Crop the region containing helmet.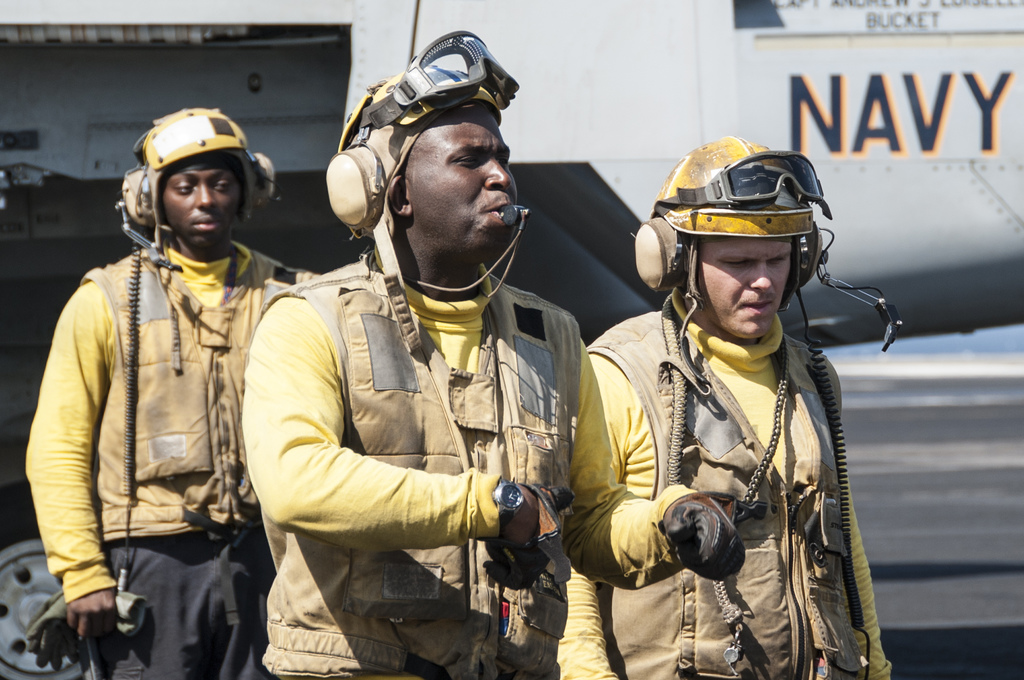
Crop region: (x1=104, y1=101, x2=277, y2=255).
